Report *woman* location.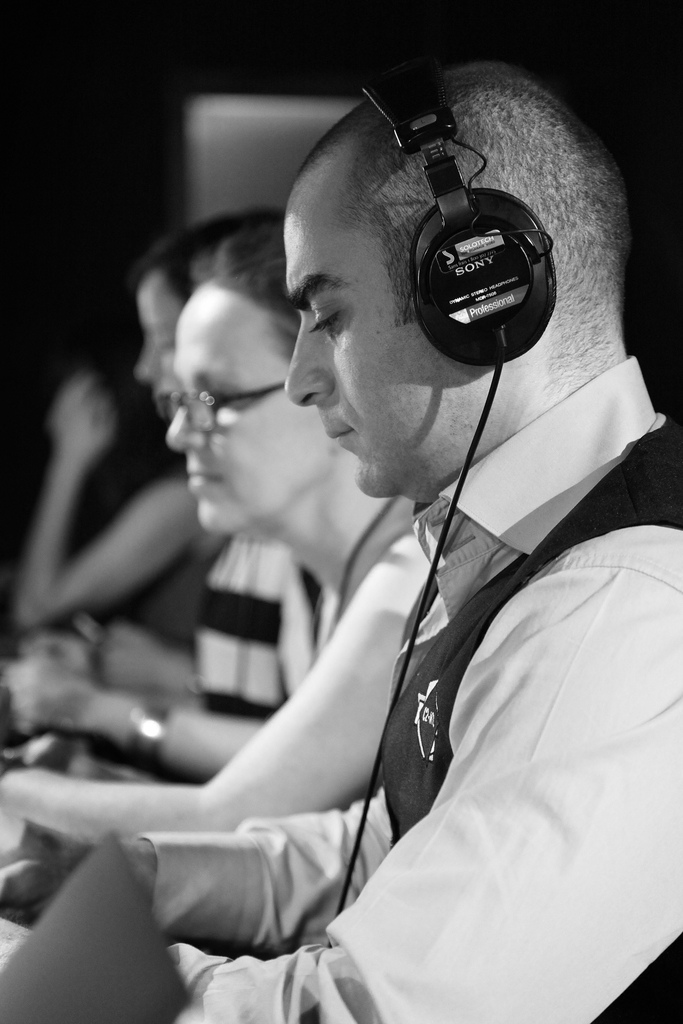
Report: box(0, 229, 415, 771).
